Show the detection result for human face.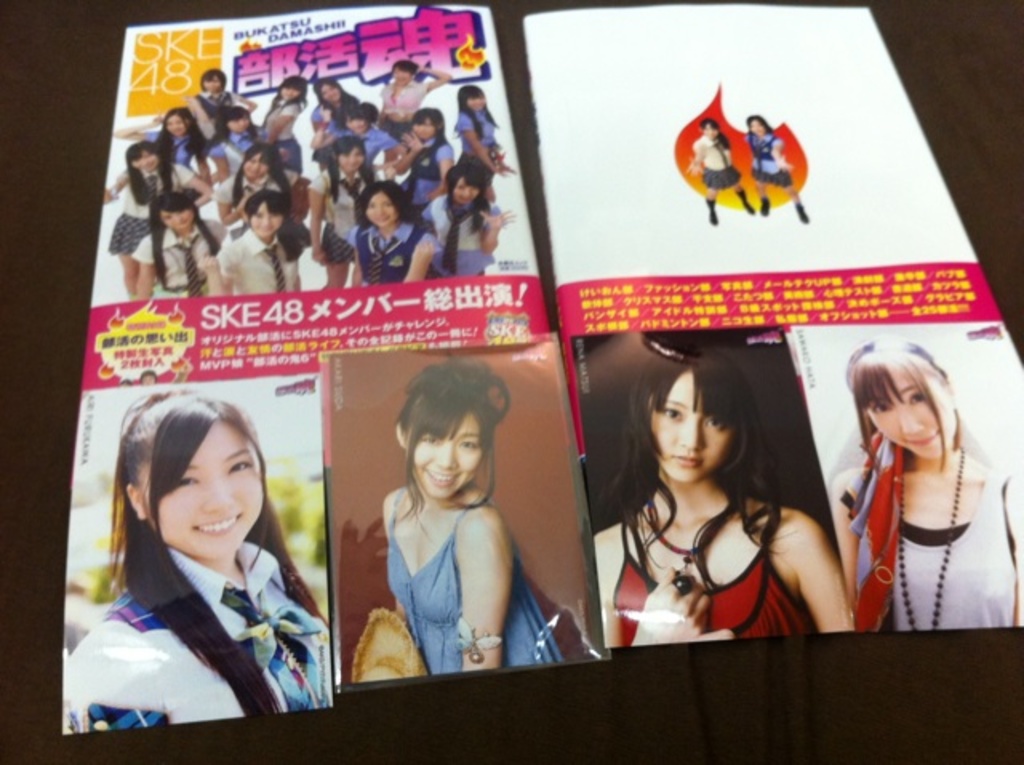
detection(350, 117, 368, 131).
